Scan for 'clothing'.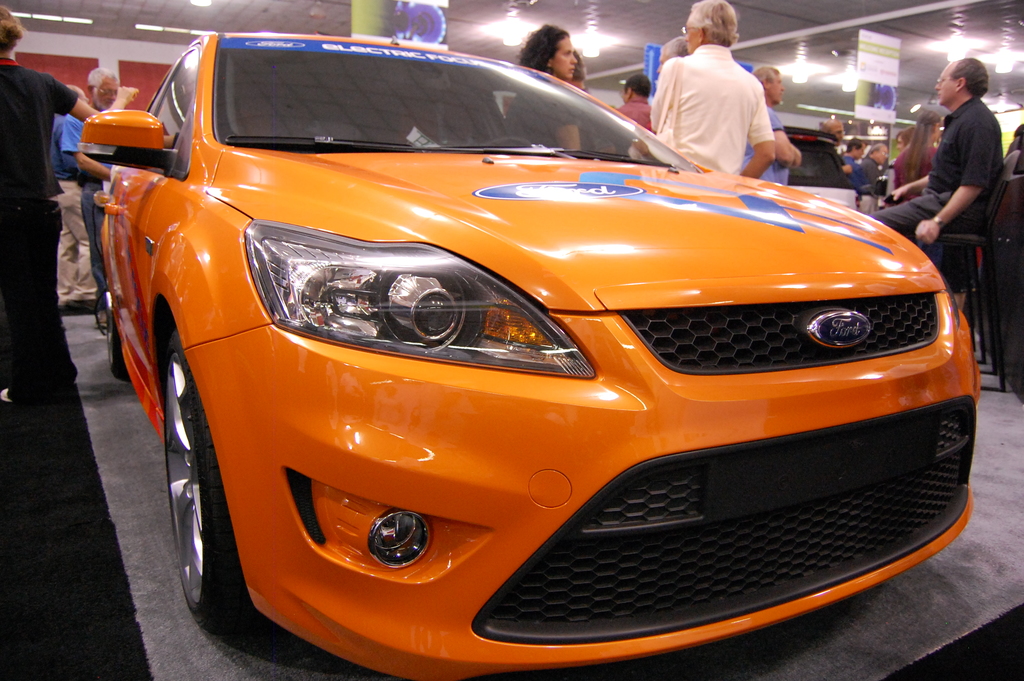
Scan result: locate(642, 44, 772, 170).
